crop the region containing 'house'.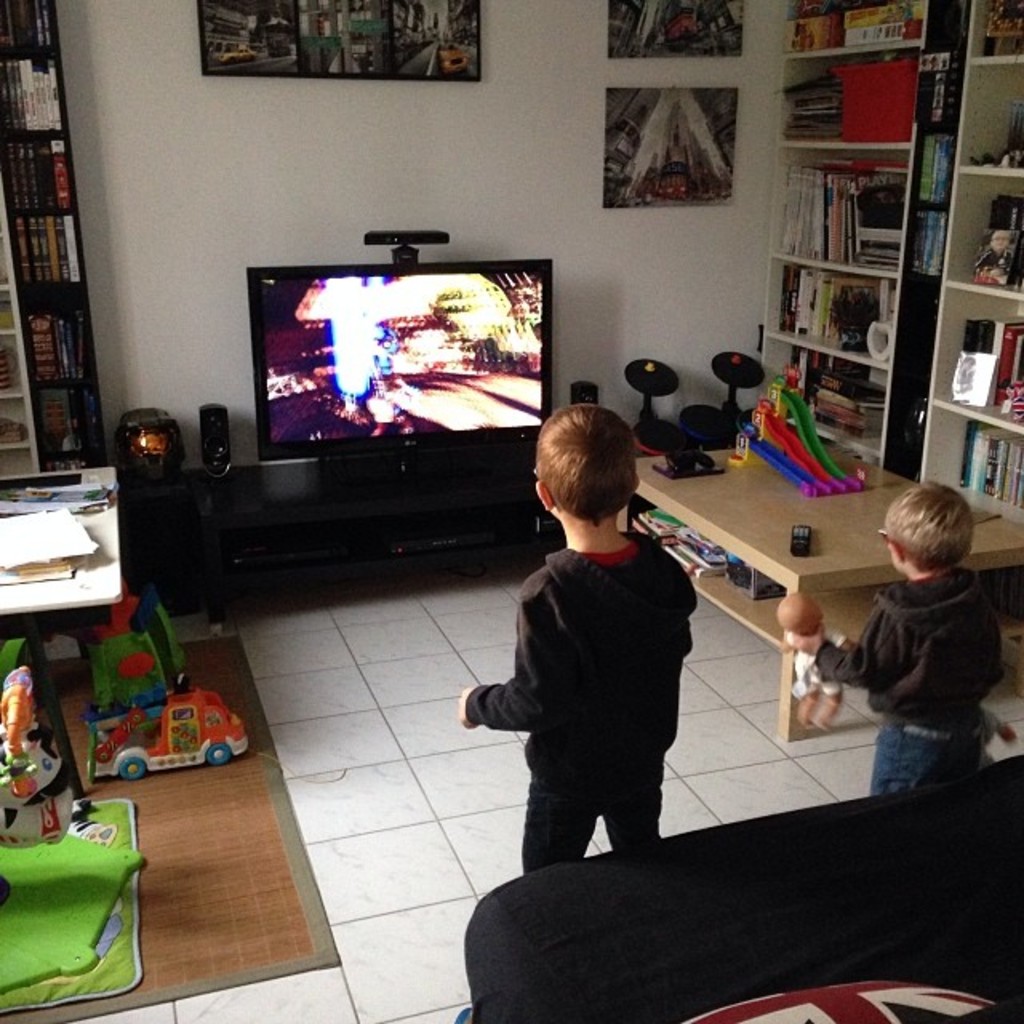
Crop region: x1=0 y1=0 x2=1022 y2=1022.
